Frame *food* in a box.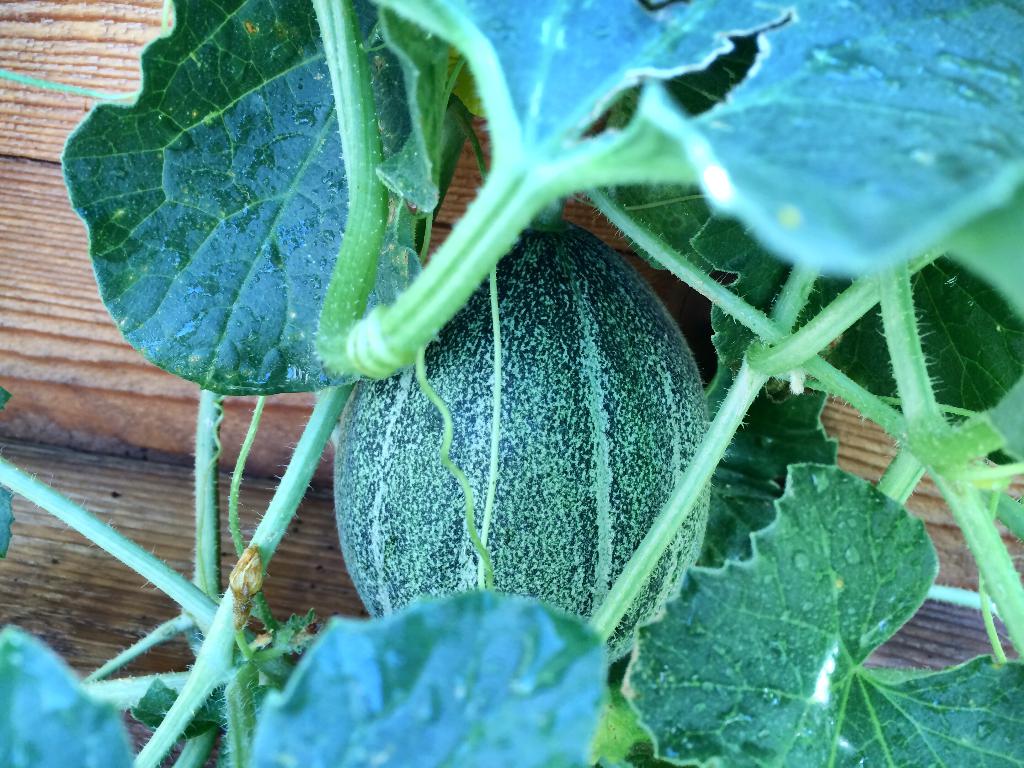
<box>331,225,713,668</box>.
